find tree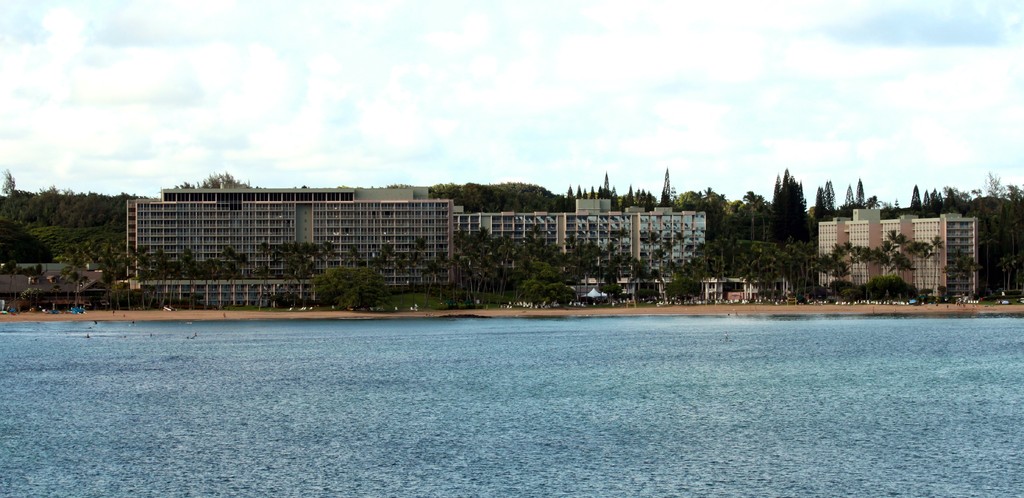
bbox=[62, 258, 93, 307]
